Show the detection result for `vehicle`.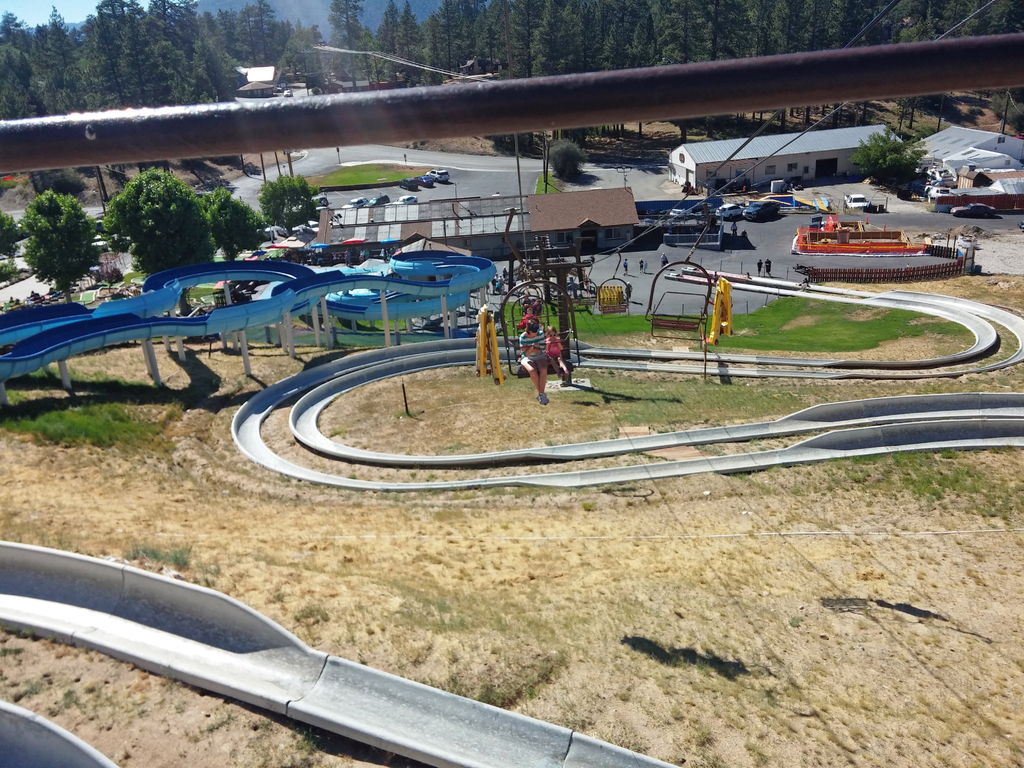
742, 200, 781, 222.
